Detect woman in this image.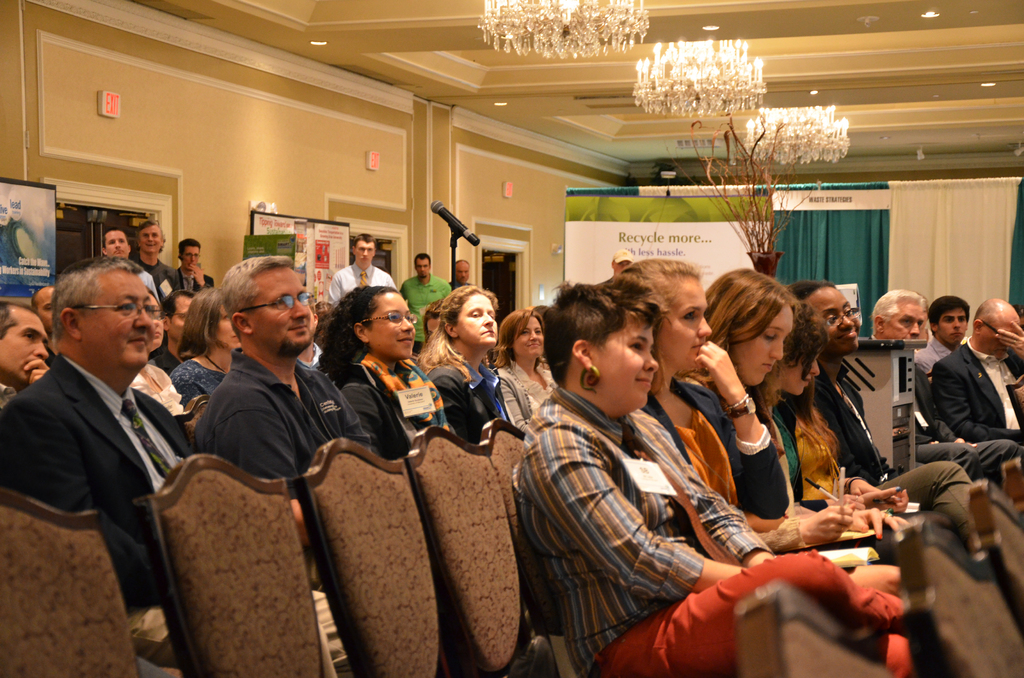
Detection: l=305, t=280, r=452, b=459.
